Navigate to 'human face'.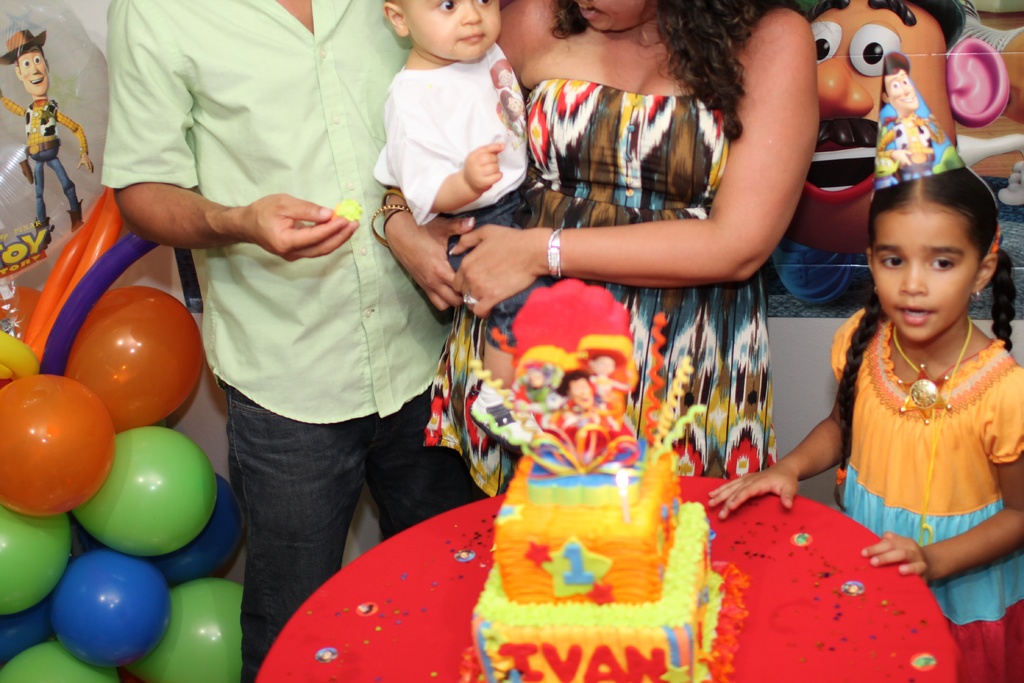
Navigation target: <box>531,372,545,386</box>.
